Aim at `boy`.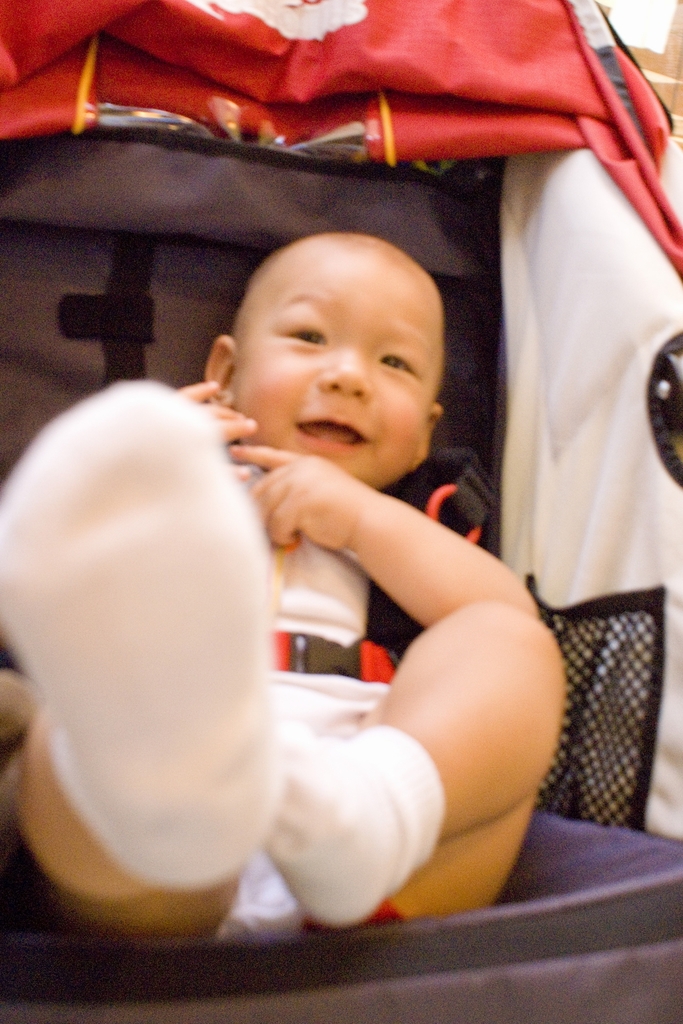
Aimed at [x1=0, y1=230, x2=565, y2=945].
